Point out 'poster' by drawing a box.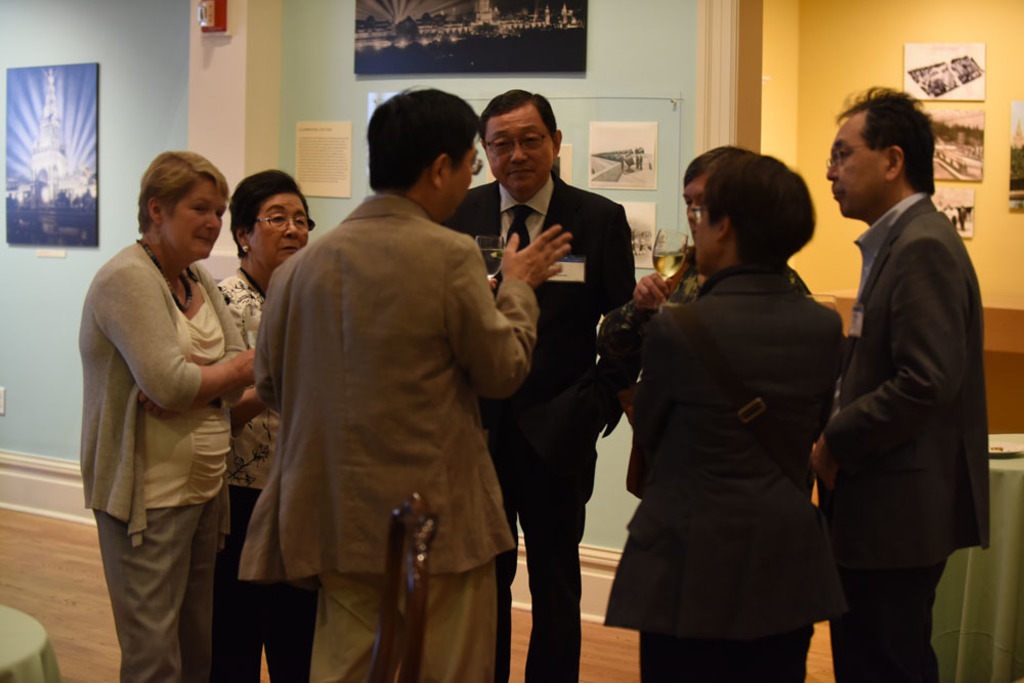
bbox=[898, 39, 990, 102].
